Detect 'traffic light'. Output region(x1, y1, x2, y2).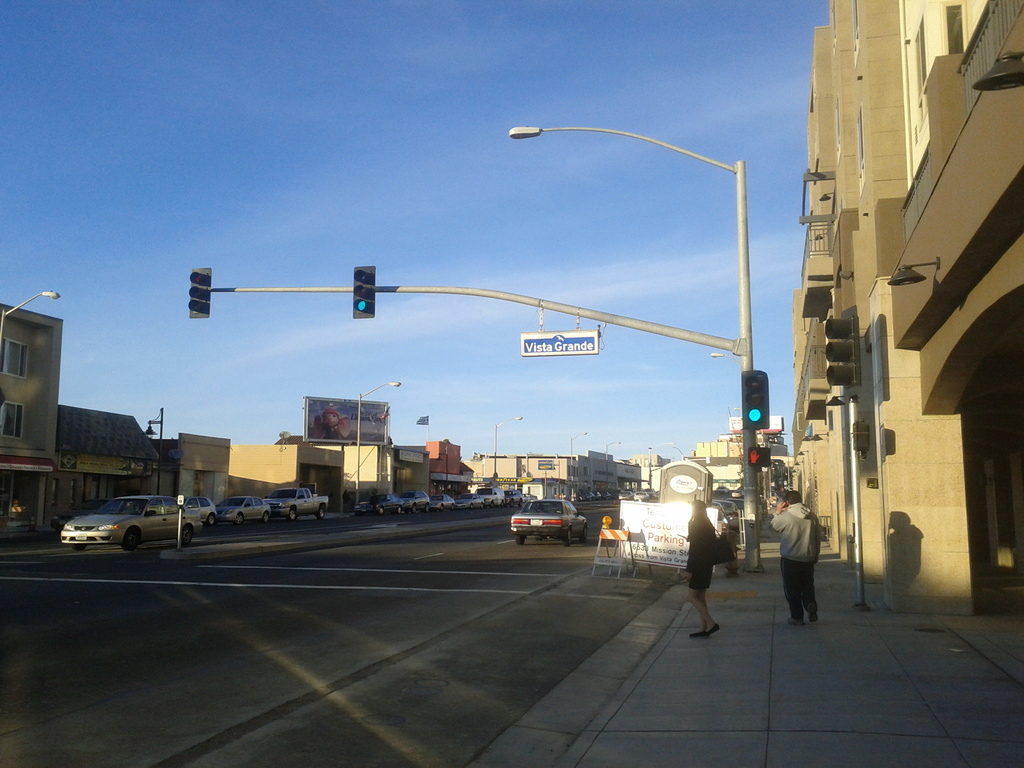
region(351, 264, 378, 319).
